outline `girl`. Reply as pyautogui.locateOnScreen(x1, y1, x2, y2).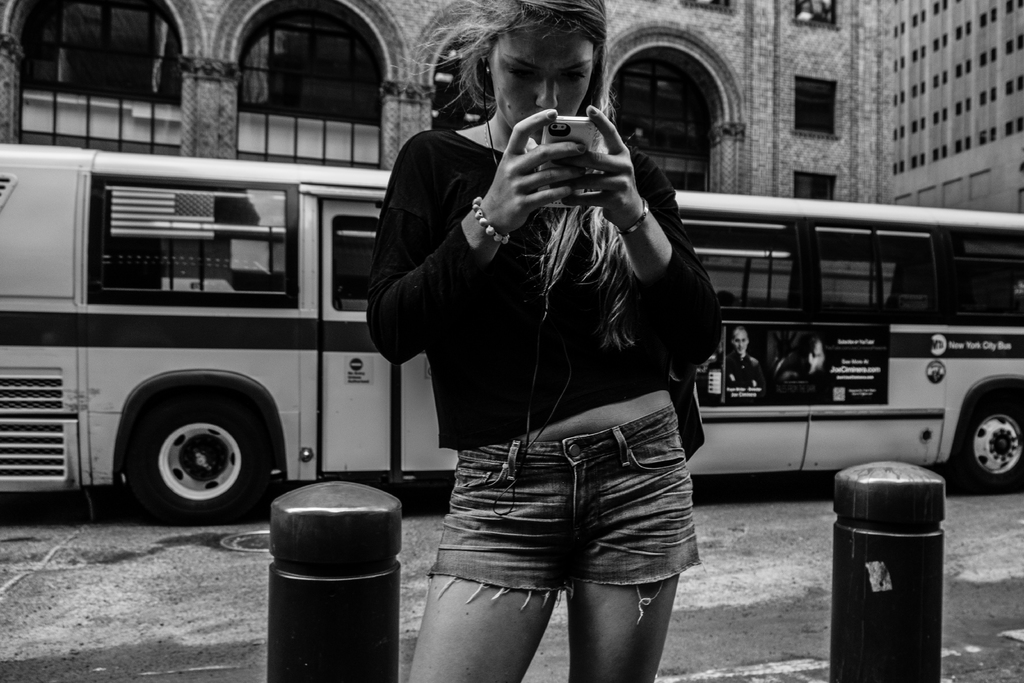
pyautogui.locateOnScreen(365, 0, 724, 682).
